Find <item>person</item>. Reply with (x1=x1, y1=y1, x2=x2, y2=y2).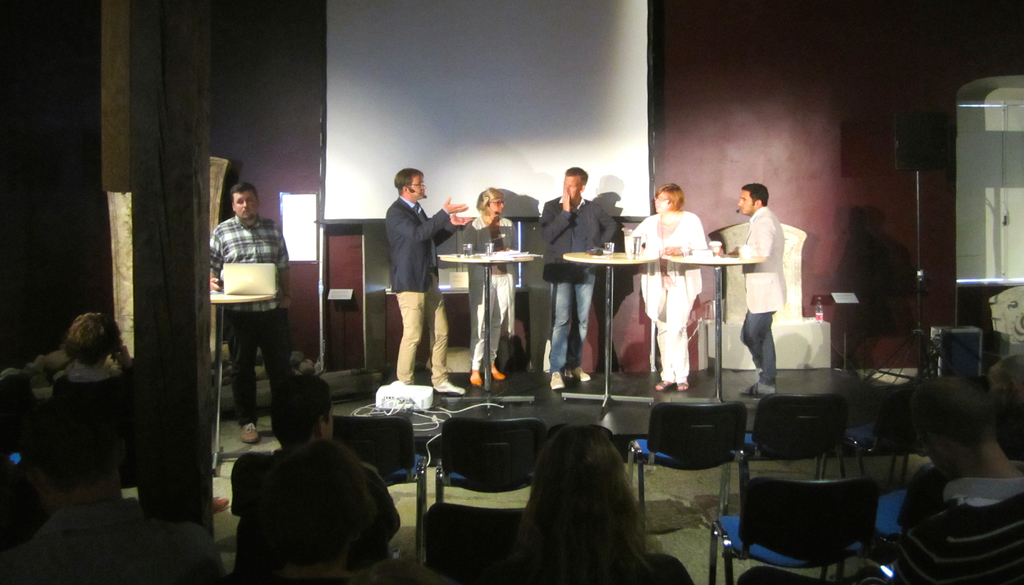
(x1=253, y1=436, x2=380, y2=584).
